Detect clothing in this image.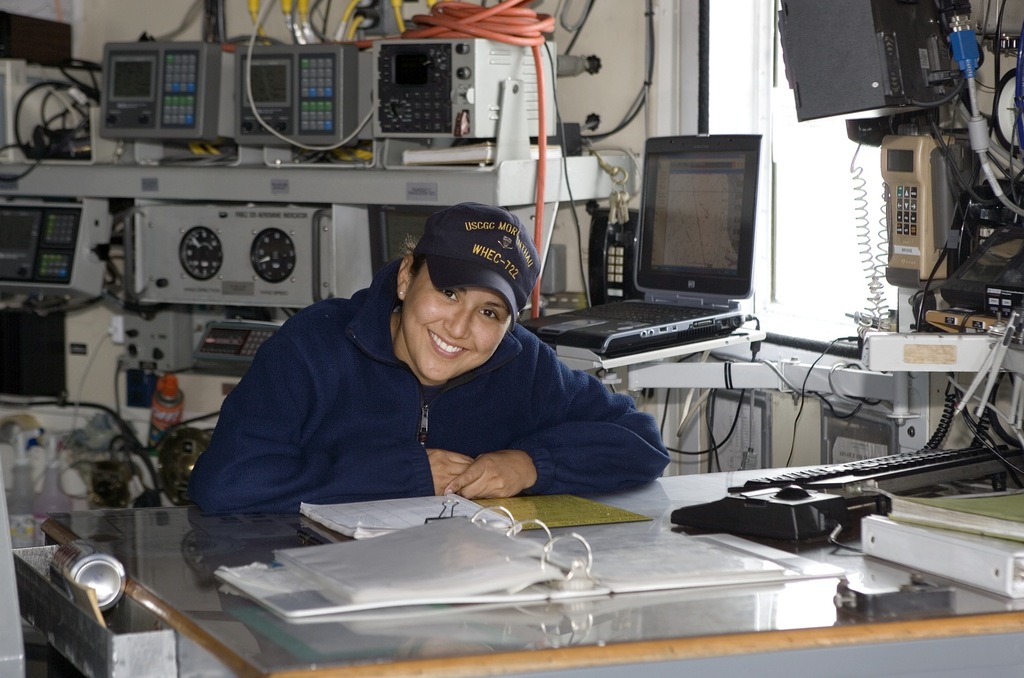
Detection: crop(186, 257, 681, 510).
